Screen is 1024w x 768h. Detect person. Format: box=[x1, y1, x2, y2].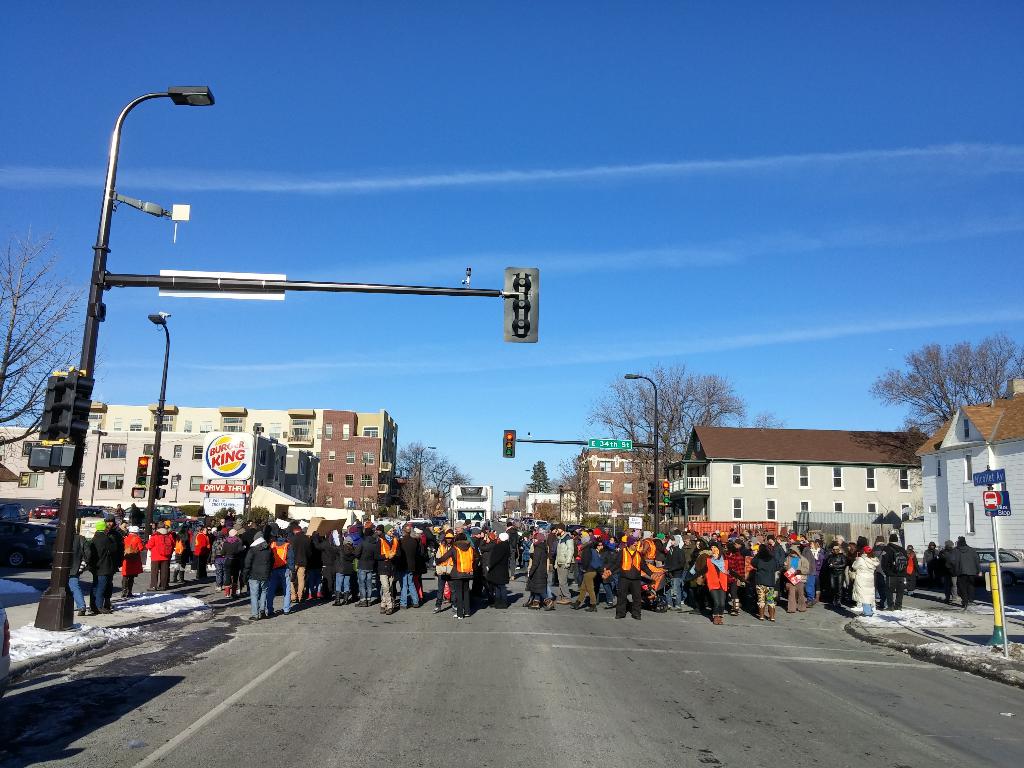
box=[508, 522, 532, 564].
